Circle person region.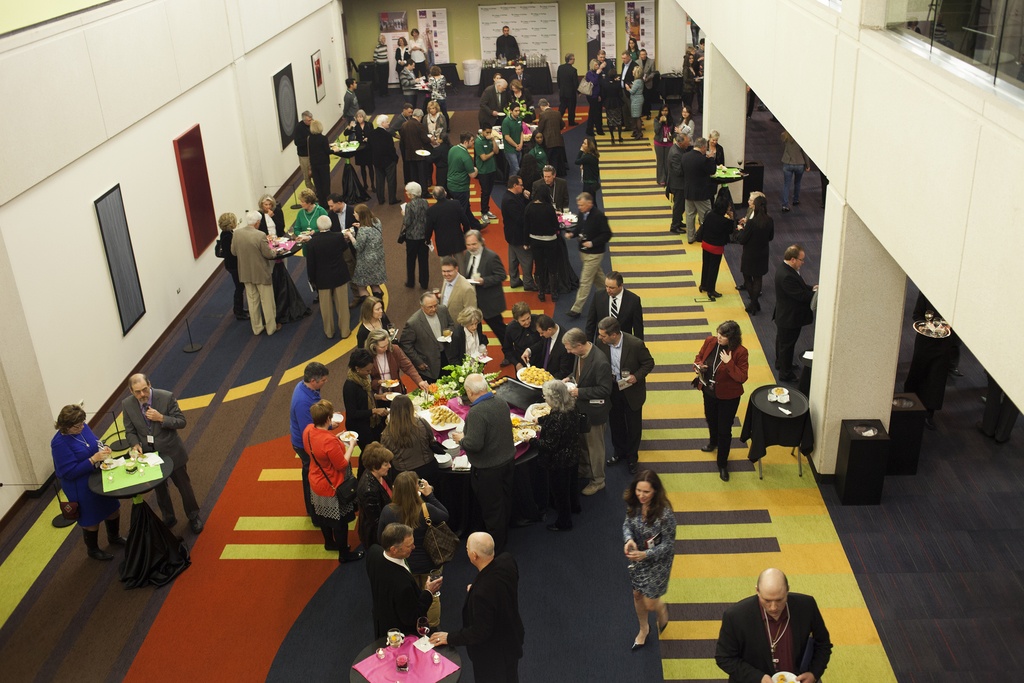
Region: l=292, t=189, r=327, b=305.
